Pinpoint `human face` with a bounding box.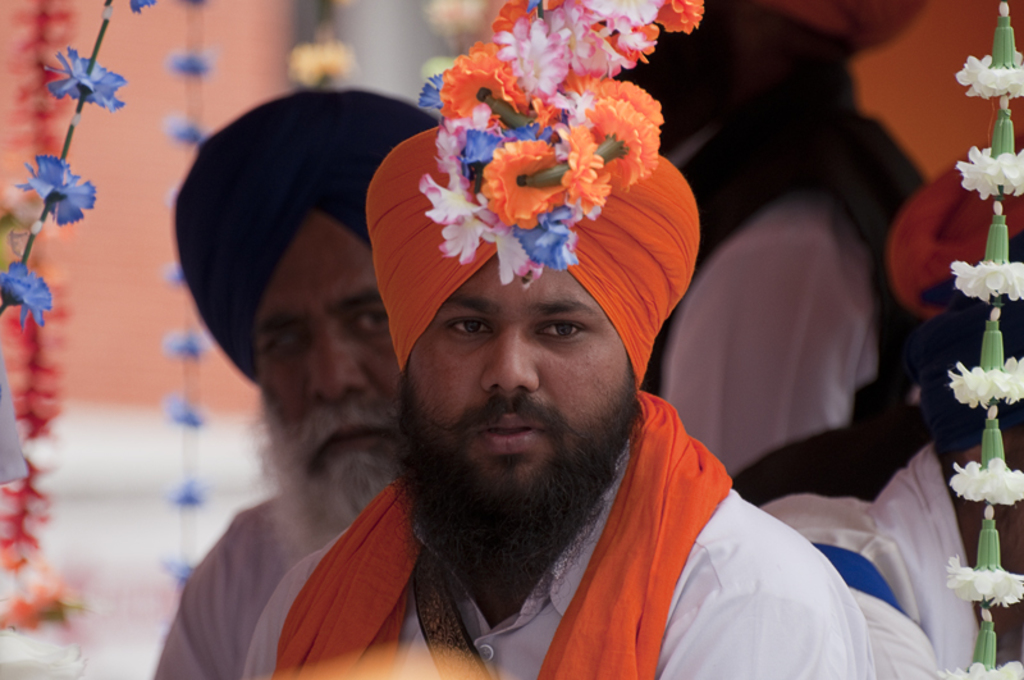
396 251 641 562.
